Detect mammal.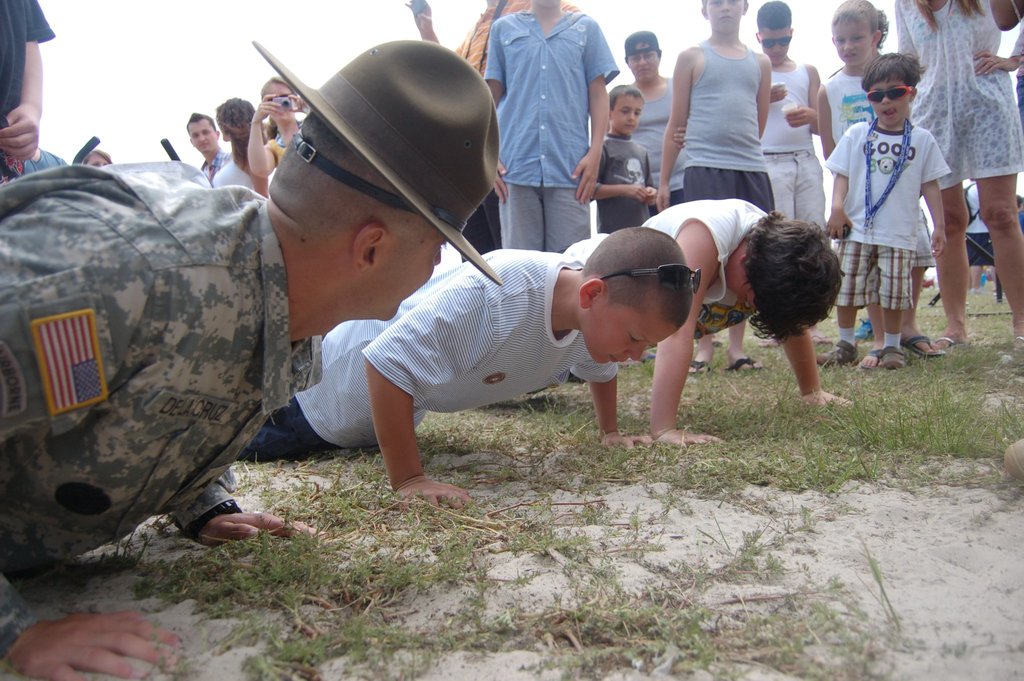
Detected at (left=565, top=197, right=847, bottom=453).
